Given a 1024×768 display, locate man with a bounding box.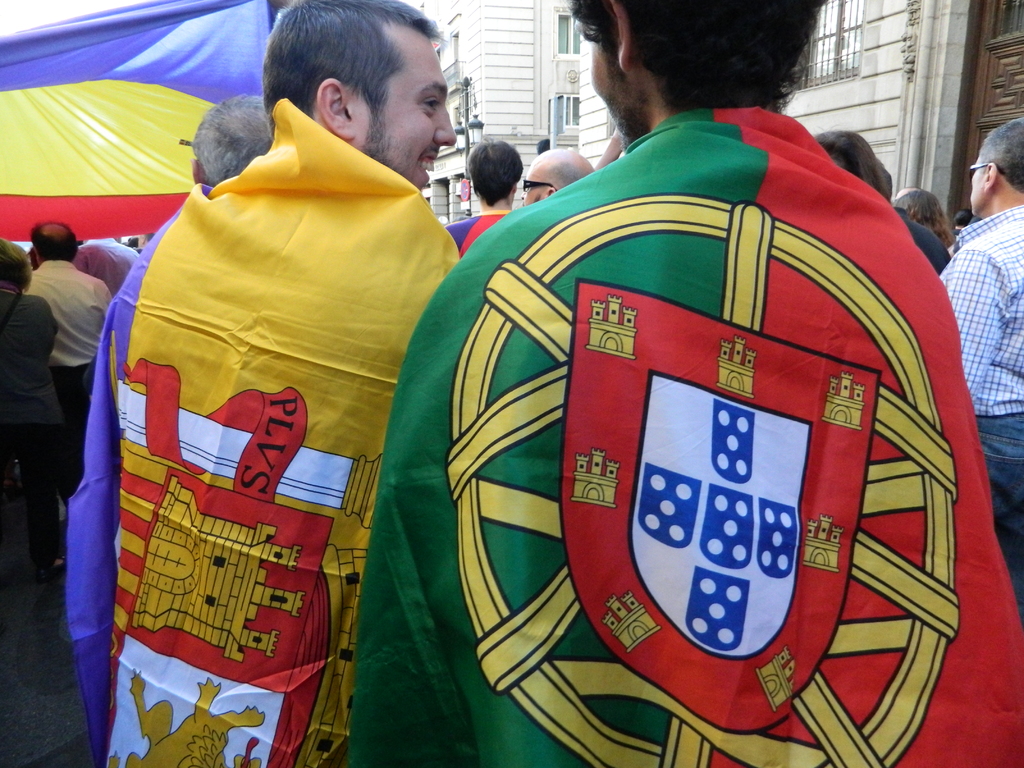
Located: [x1=933, y1=121, x2=1023, y2=598].
